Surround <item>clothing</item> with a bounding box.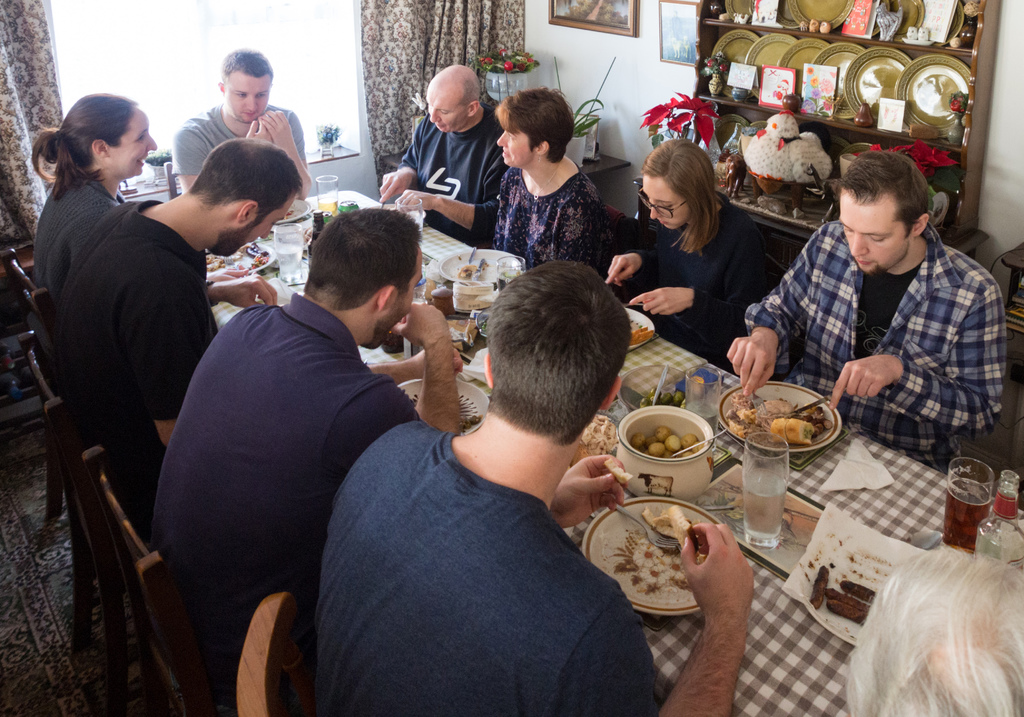
<bbox>755, 170, 1009, 493</bbox>.
